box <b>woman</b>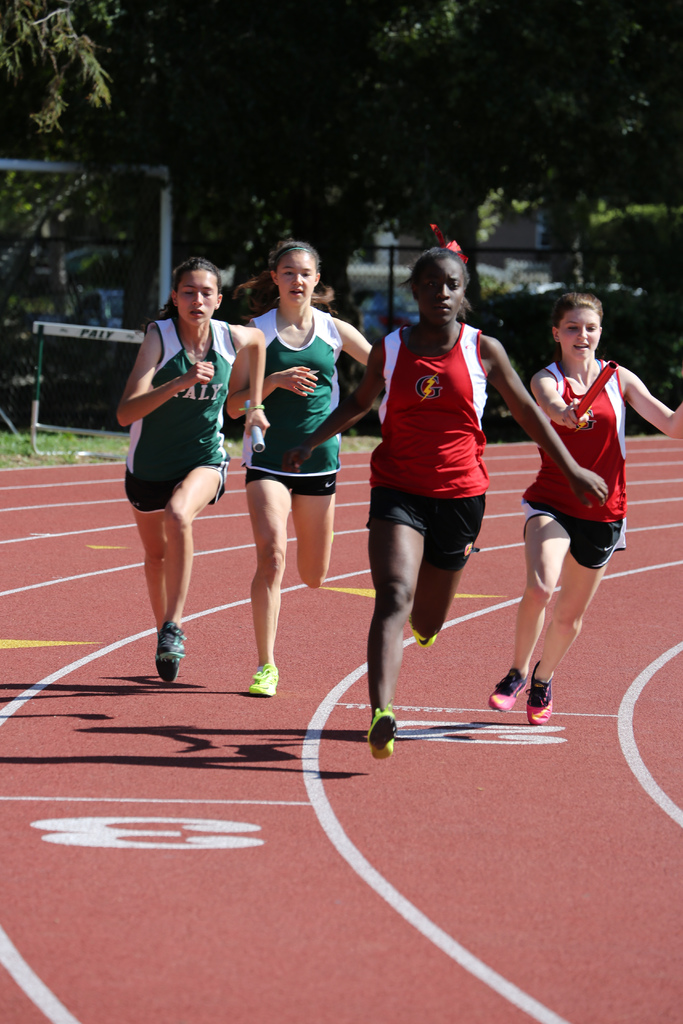
rect(491, 283, 641, 695)
